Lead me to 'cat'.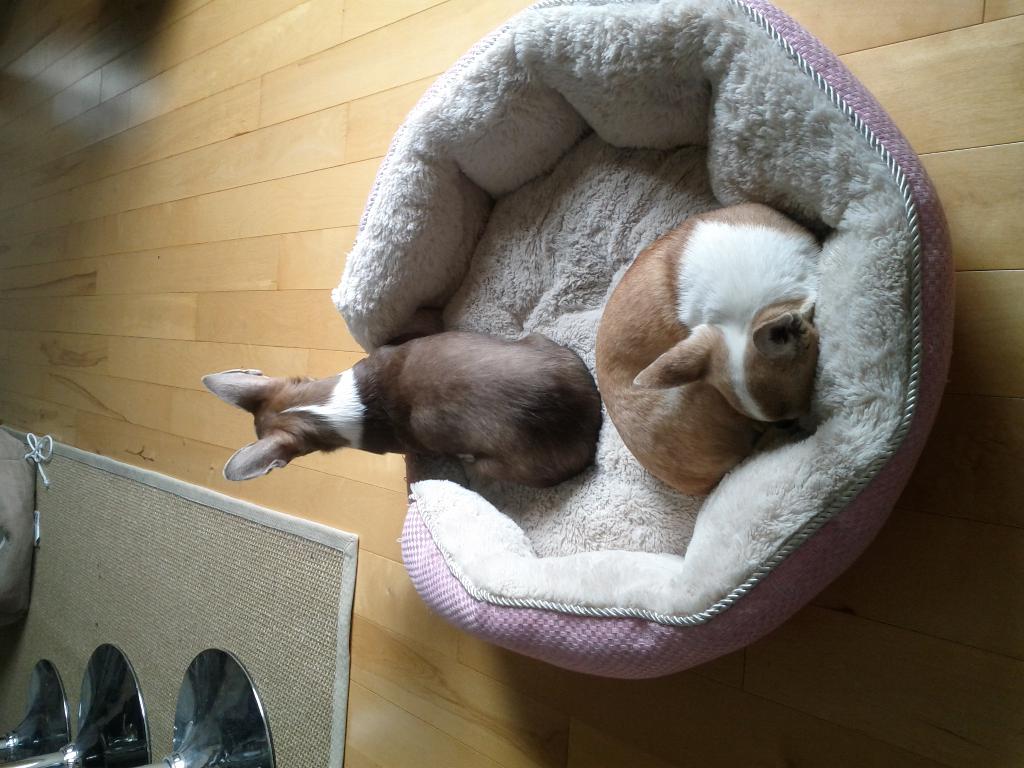
Lead to bbox=(201, 332, 599, 492).
